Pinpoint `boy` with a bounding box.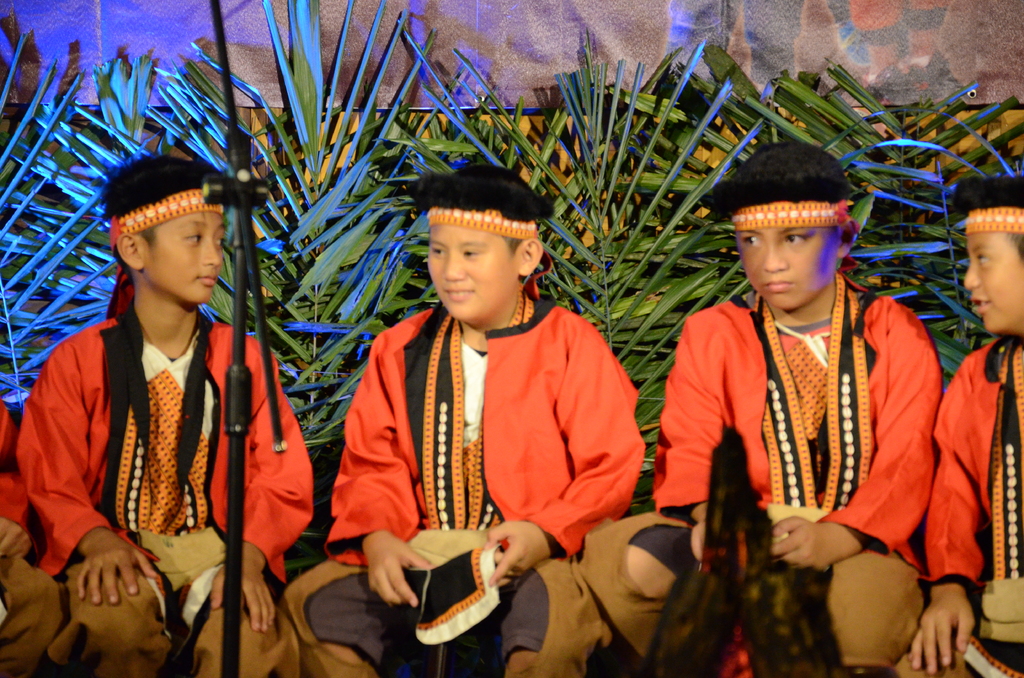
(21,153,317,677).
